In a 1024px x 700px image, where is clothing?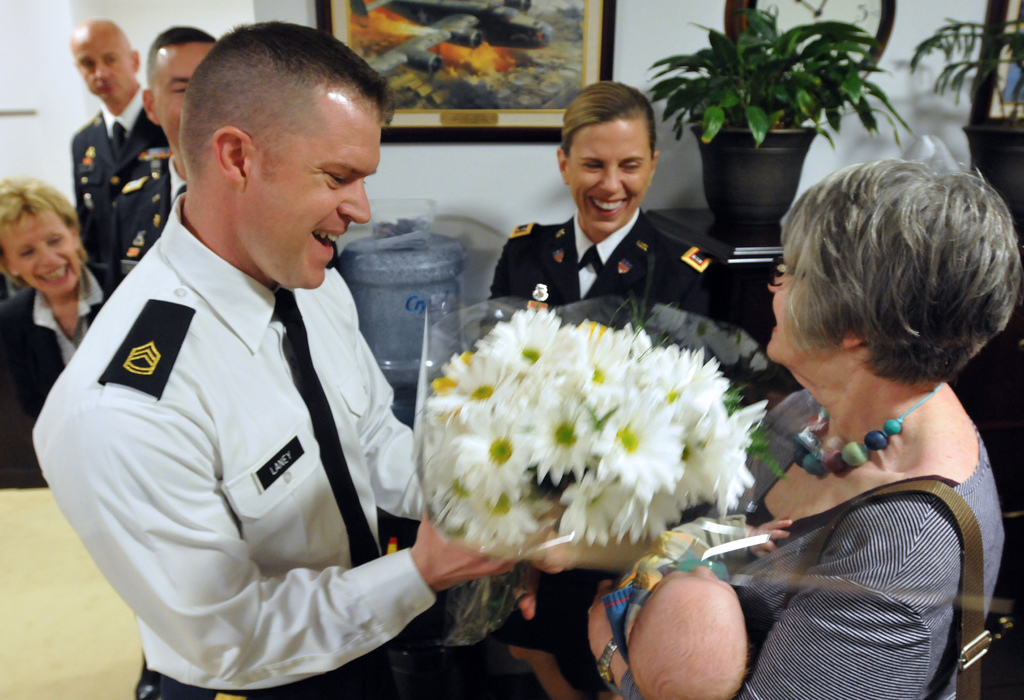
BBox(0, 253, 124, 485).
